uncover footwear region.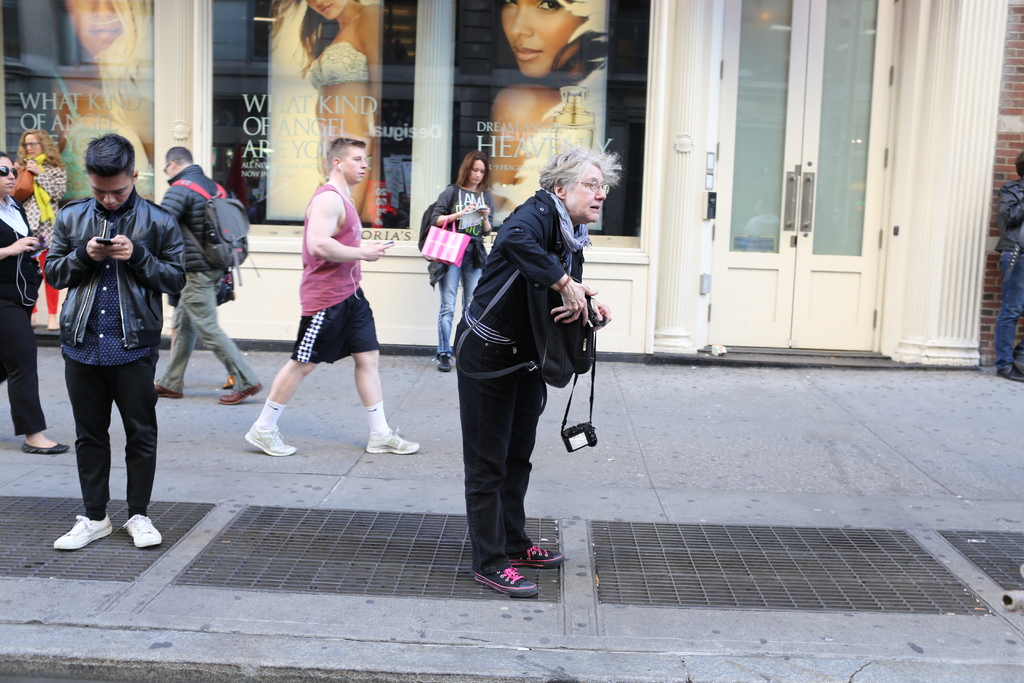
Uncovered: x1=155, y1=379, x2=182, y2=399.
